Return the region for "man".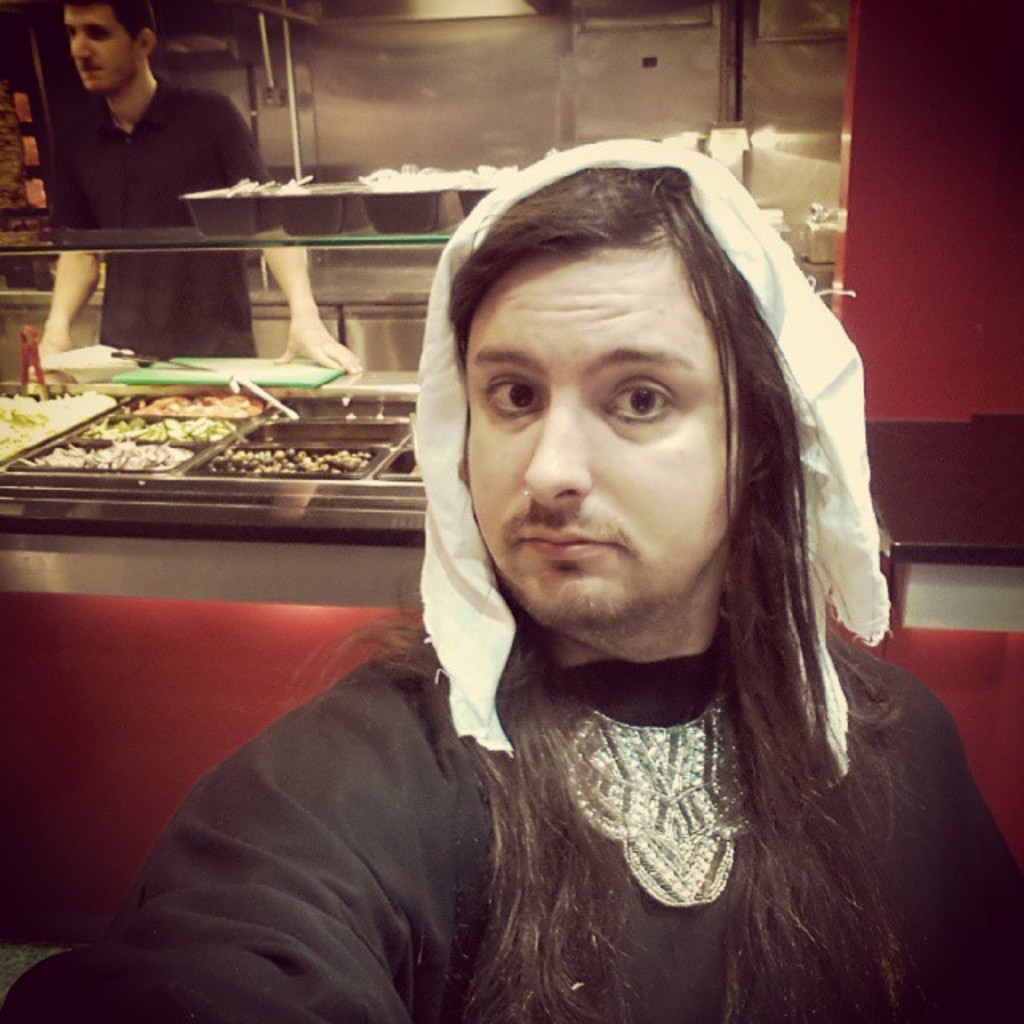
30,0,360,379.
